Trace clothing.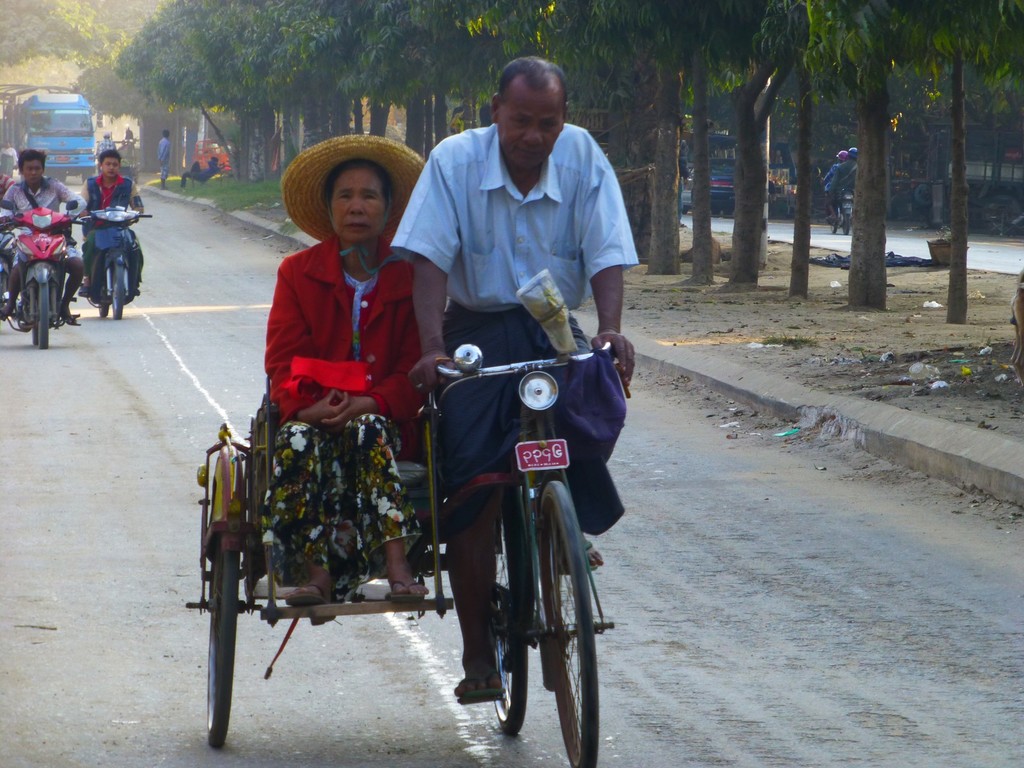
Traced to detection(157, 135, 175, 177).
